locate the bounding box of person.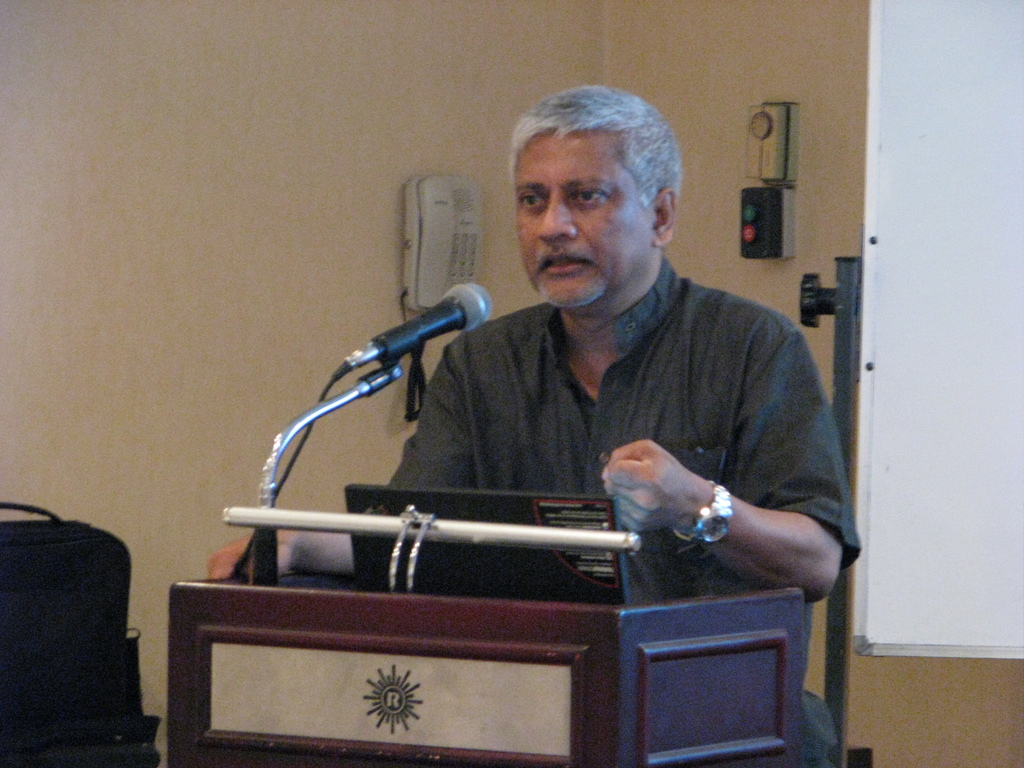
Bounding box: (x1=349, y1=98, x2=837, y2=689).
